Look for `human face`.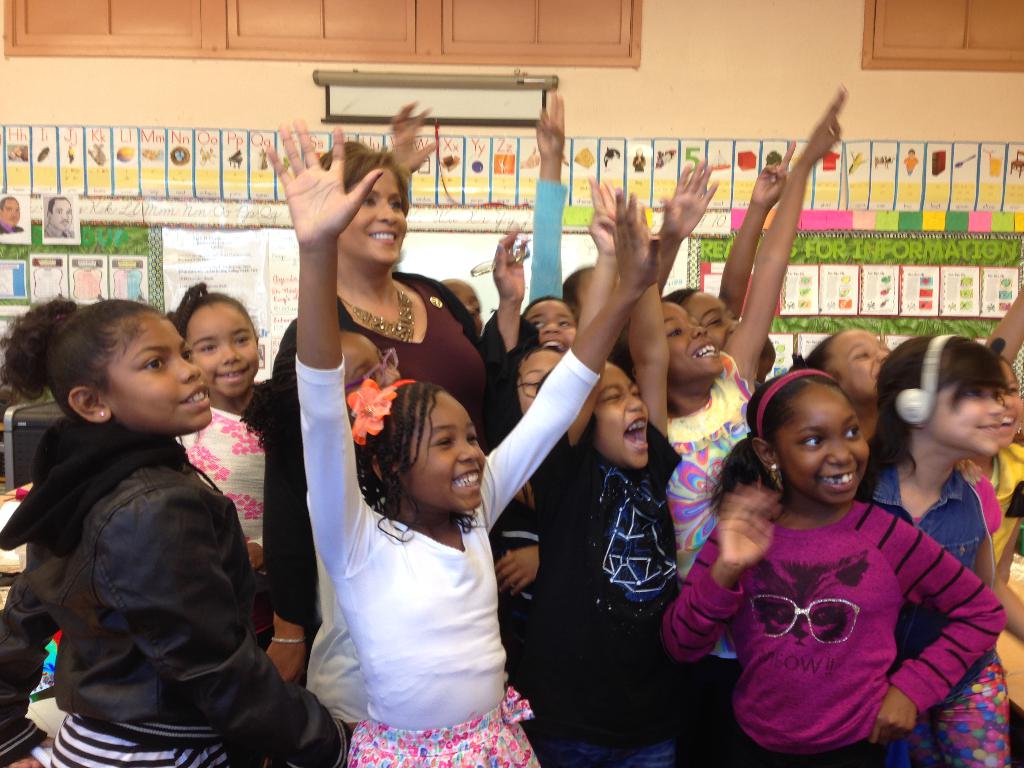
Found: [396,387,488,511].
